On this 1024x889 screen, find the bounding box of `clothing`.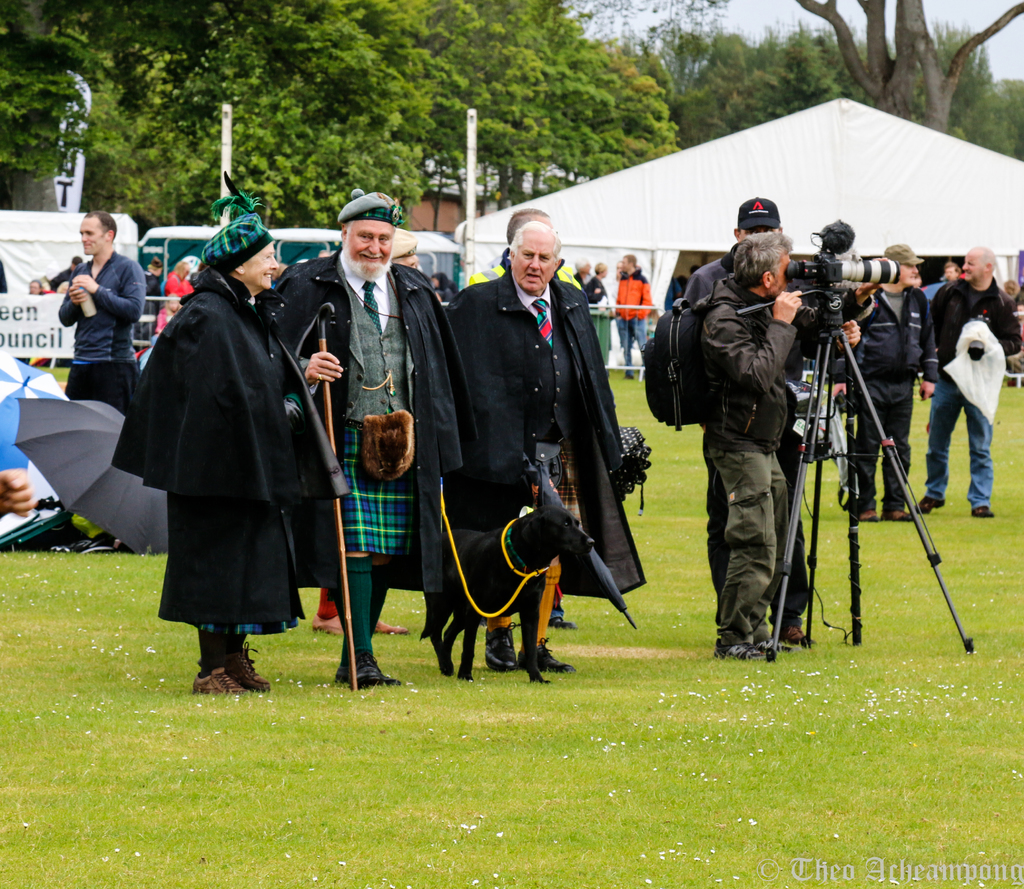
Bounding box: detection(855, 282, 940, 520).
